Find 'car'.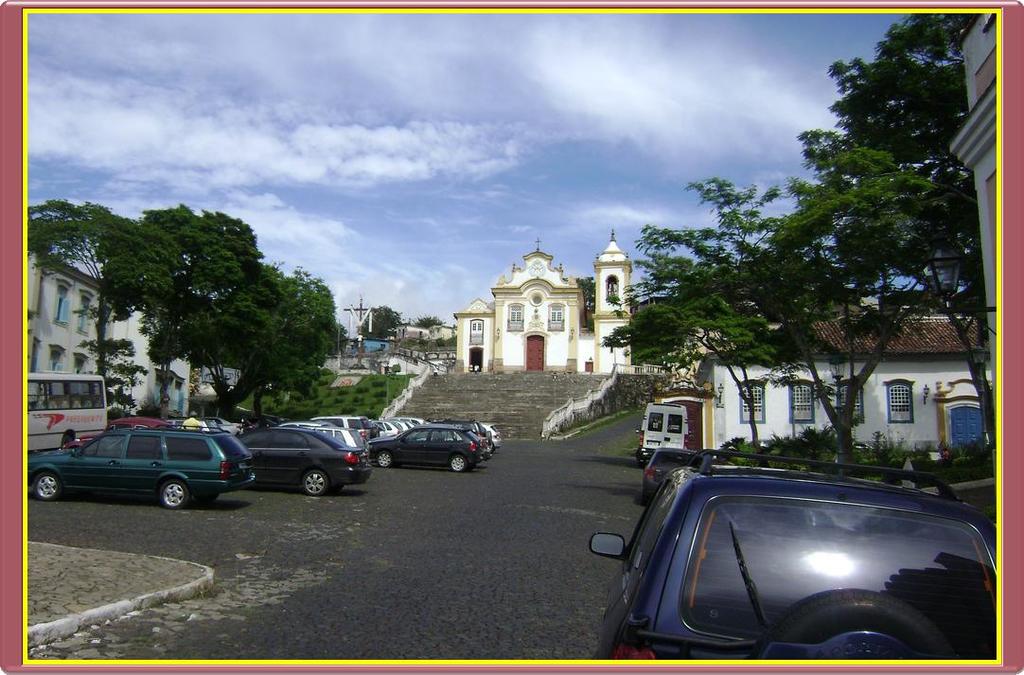
(x1=589, y1=450, x2=1001, y2=663).
